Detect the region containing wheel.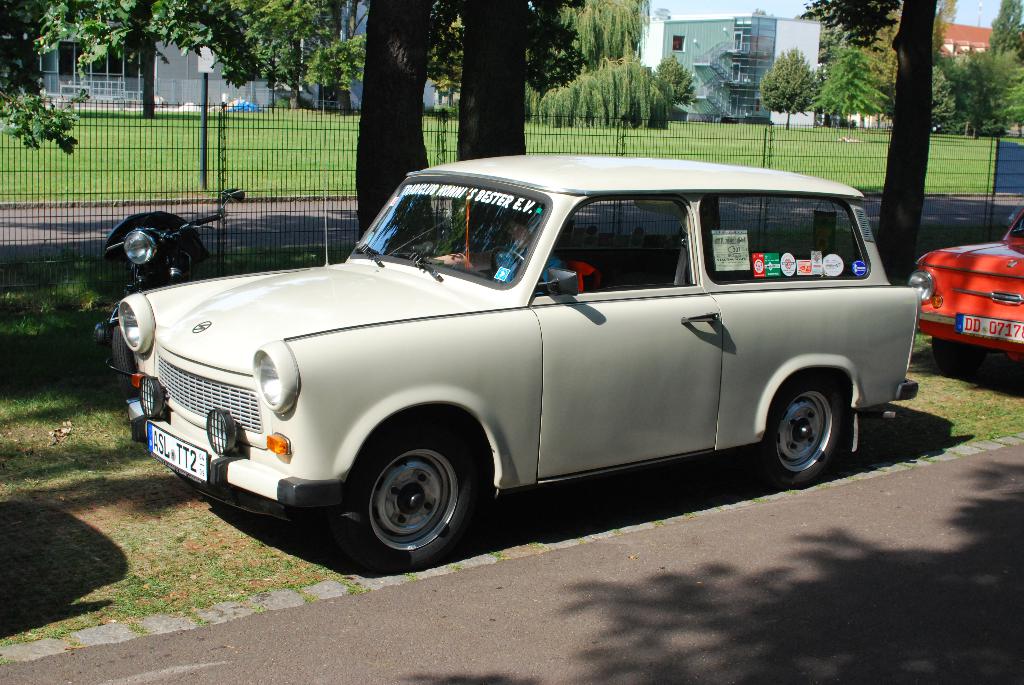
rect(484, 242, 545, 284).
